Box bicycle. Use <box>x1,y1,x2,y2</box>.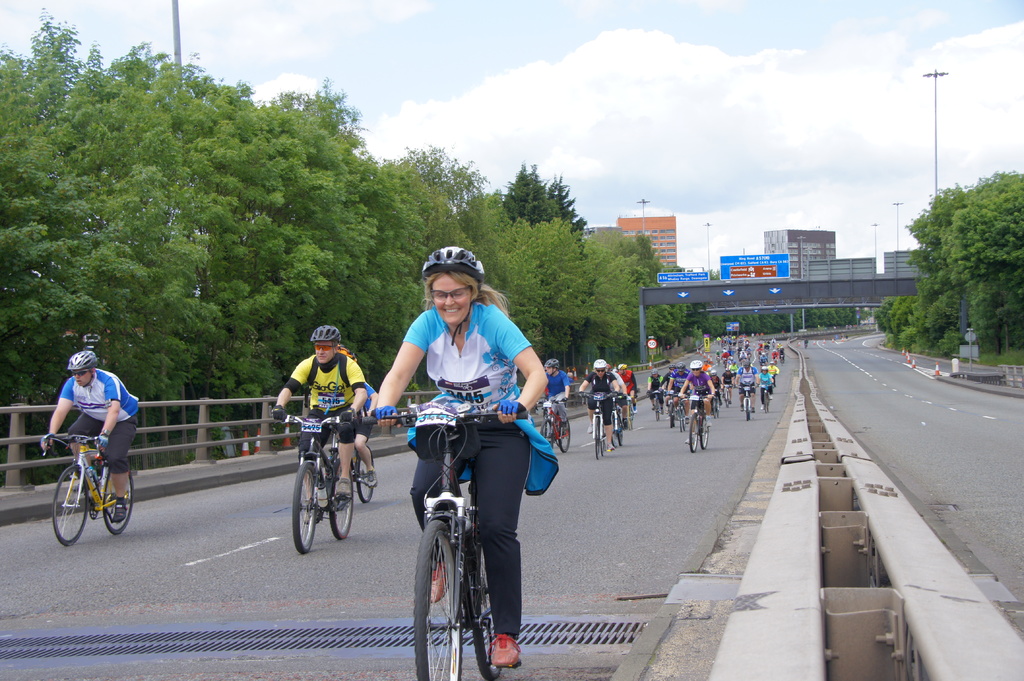
<box>581,392,616,461</box>.
